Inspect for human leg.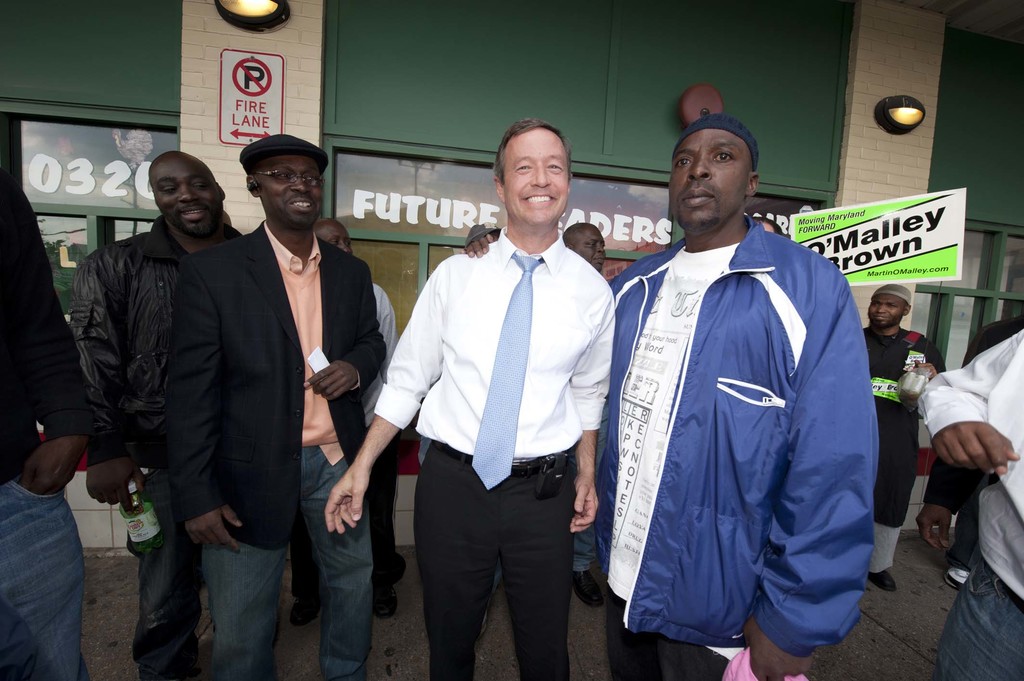
Inspection: {"left": 141, "top": 456, "right": 199, "bottom": 680}.
